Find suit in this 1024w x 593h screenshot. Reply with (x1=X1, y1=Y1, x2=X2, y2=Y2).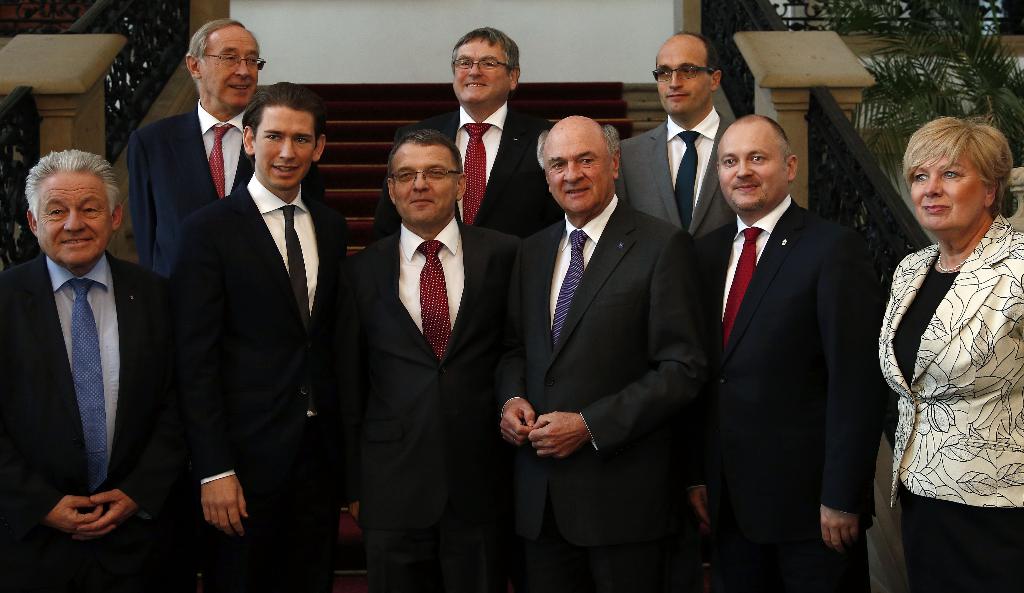
(x1=129, y1=108, x2=255, y2=278).
